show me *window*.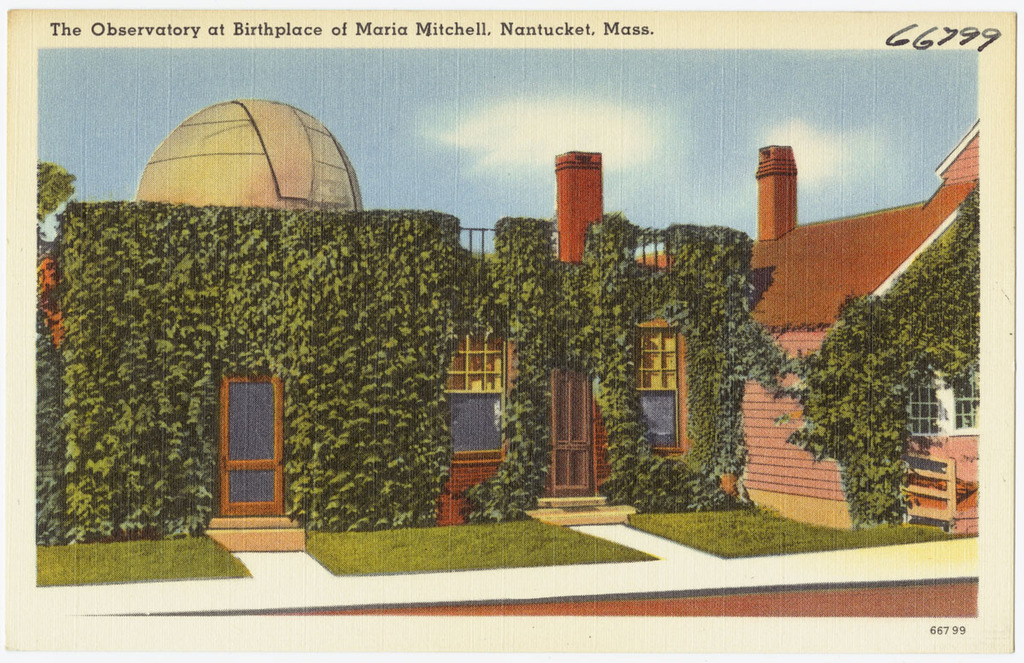
*window* is here: 455:332:505:397.
